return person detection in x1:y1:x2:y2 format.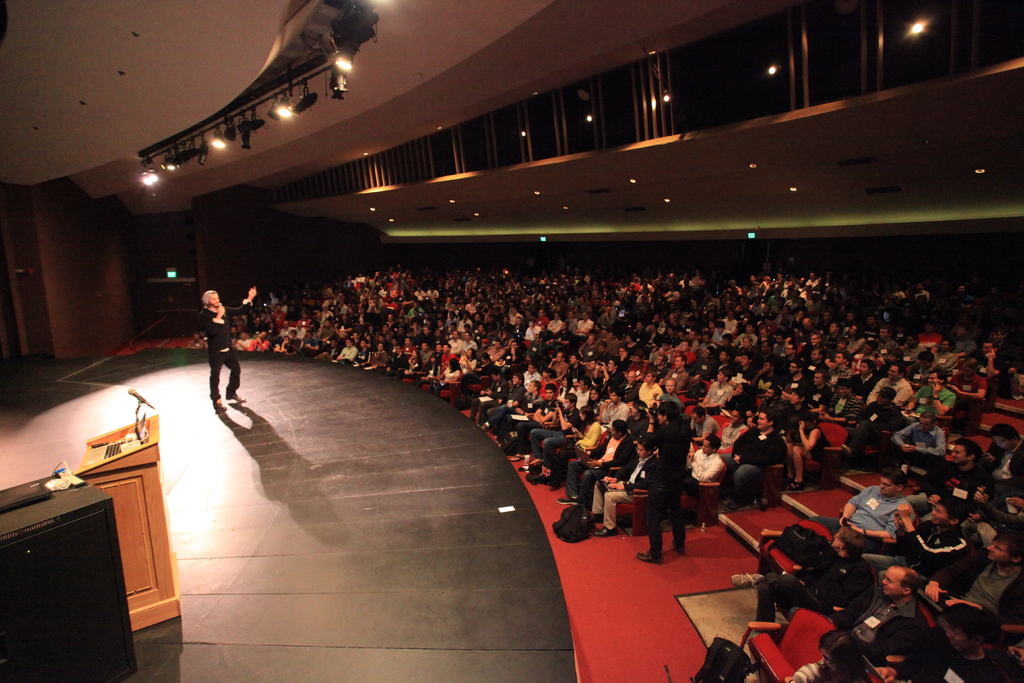
591:440:655:538.
